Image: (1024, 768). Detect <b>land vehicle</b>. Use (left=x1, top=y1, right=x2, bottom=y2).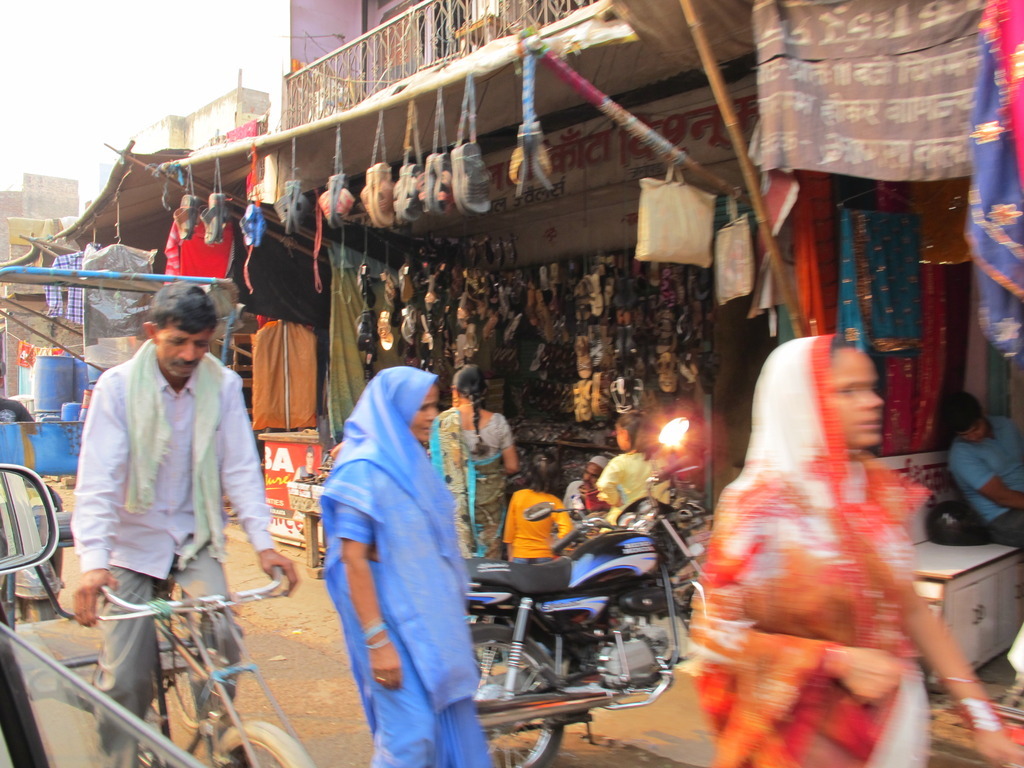
(left=0, top=273, right=308, bottom=767).
